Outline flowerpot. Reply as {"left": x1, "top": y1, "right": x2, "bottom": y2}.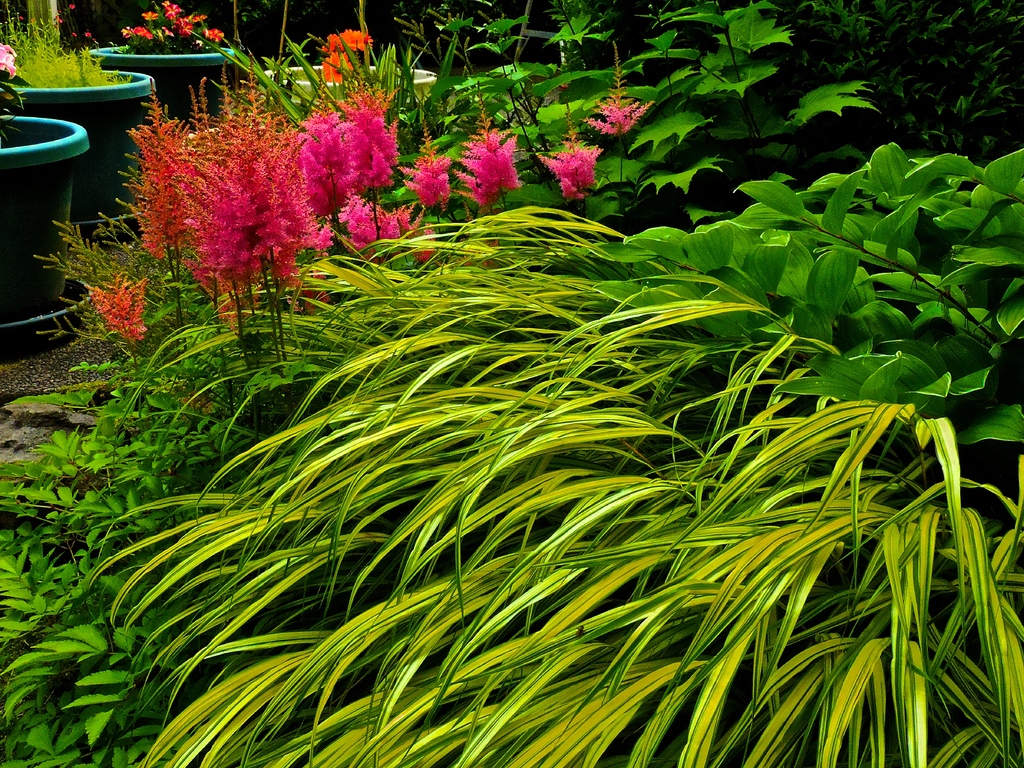
{"left": 0, "top": 116, "right": 86, "bottom": 316}.
